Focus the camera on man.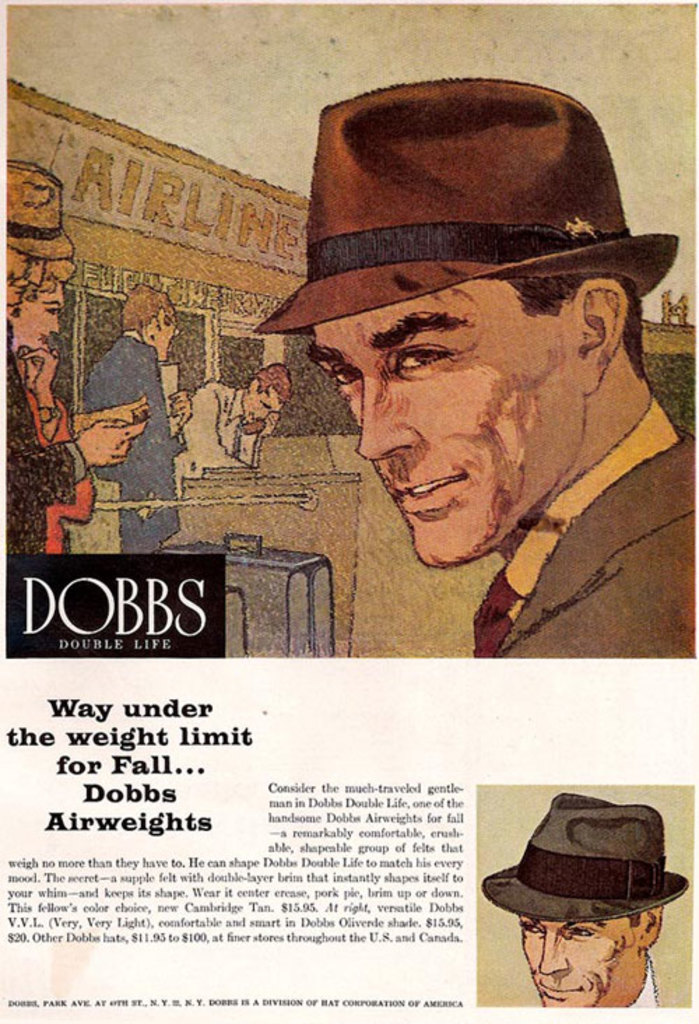
Focus region: bbox(0, 158, 145, 554).
